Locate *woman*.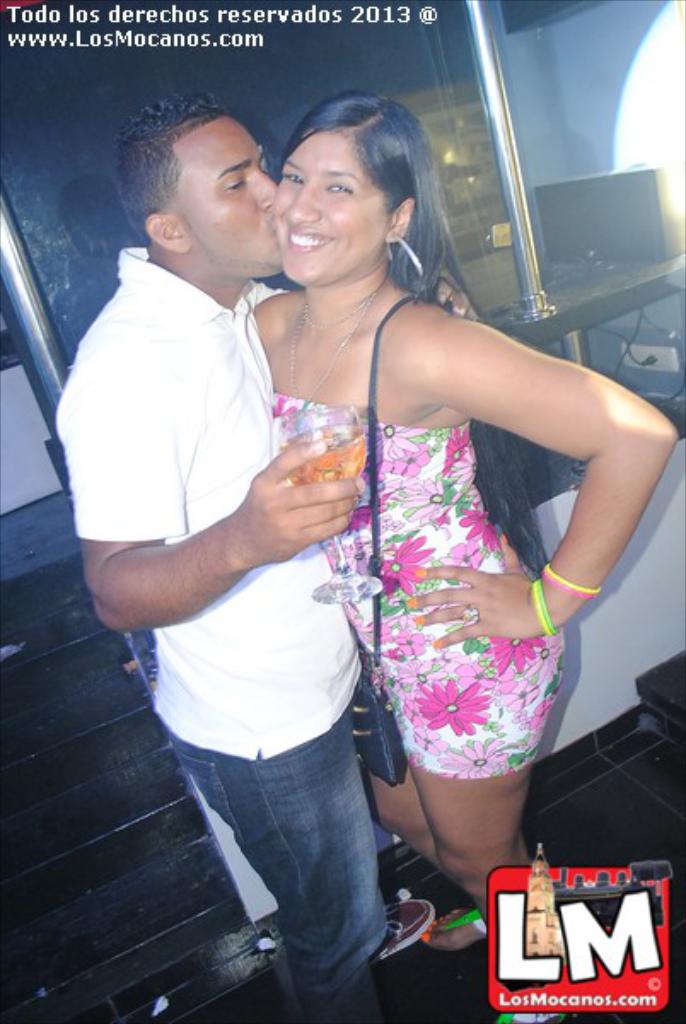
Bounding box: (210, 92, 626, 947).
